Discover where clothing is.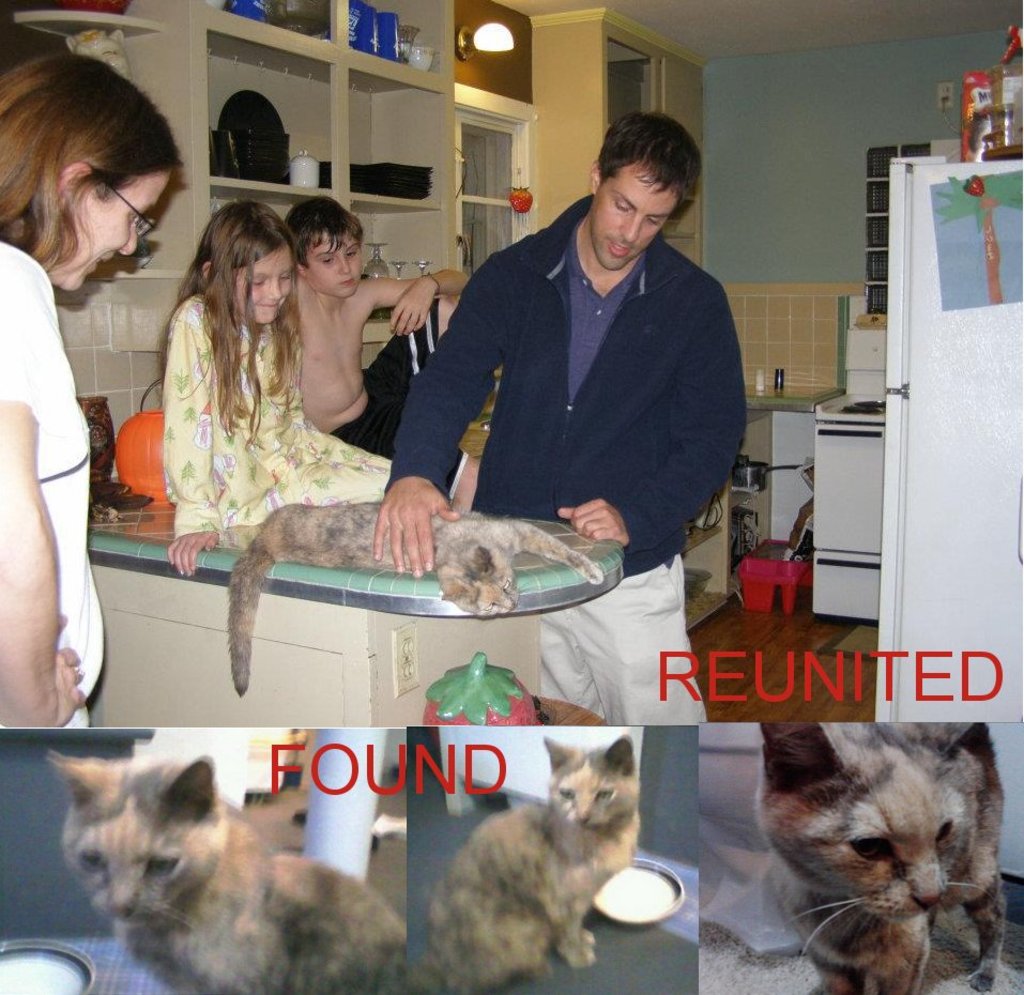
Discovered at [384,194,749,560].
